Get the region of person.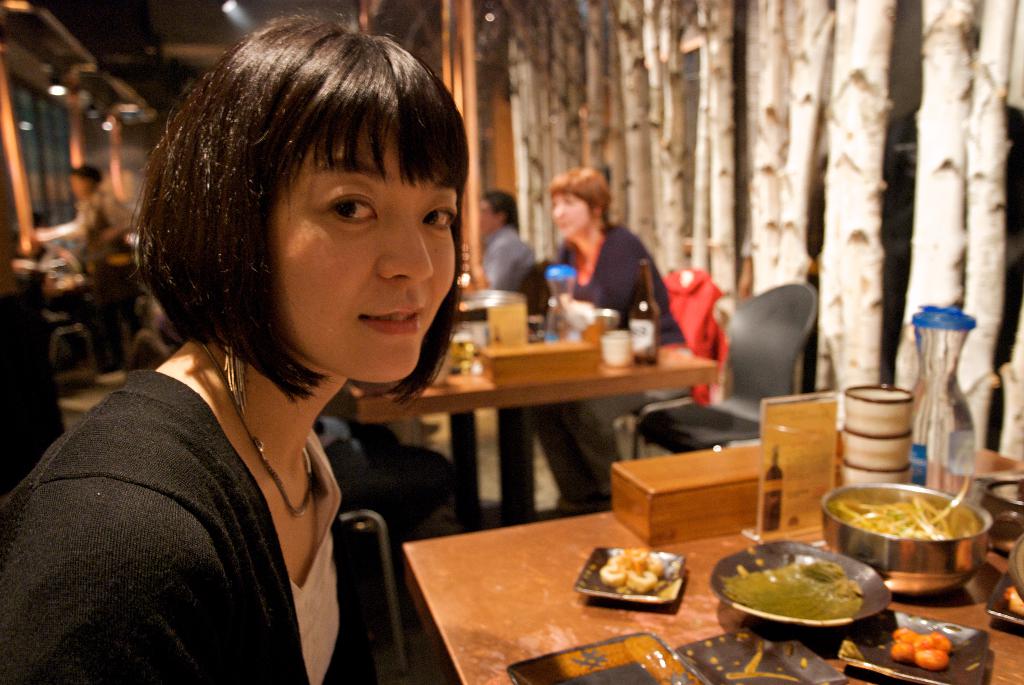
<region>530, 162, 687, 526</region>.
